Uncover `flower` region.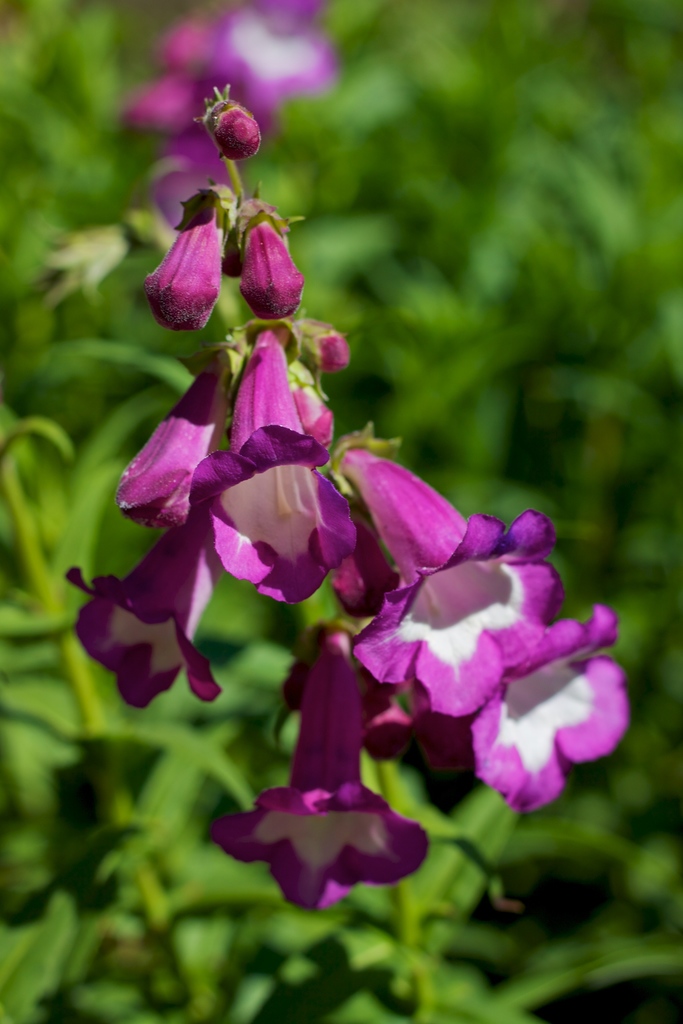
Uncovered: {"left": 334, "top": 507, "right": 617, "bottom": 737}.
